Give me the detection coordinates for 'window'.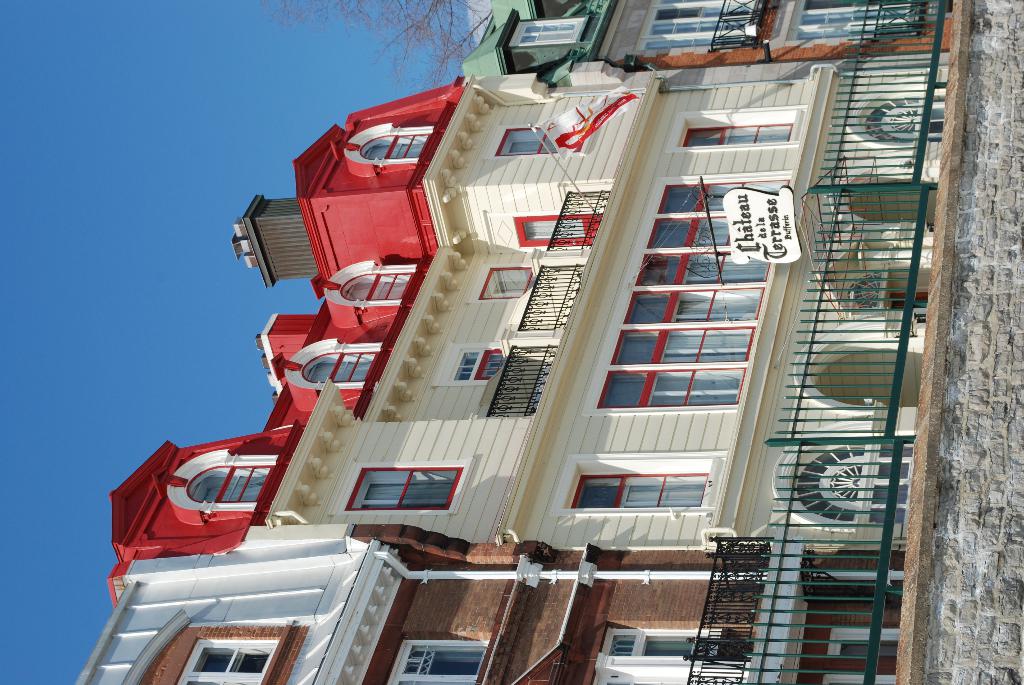
Rect(481, 265, 530, 301).
